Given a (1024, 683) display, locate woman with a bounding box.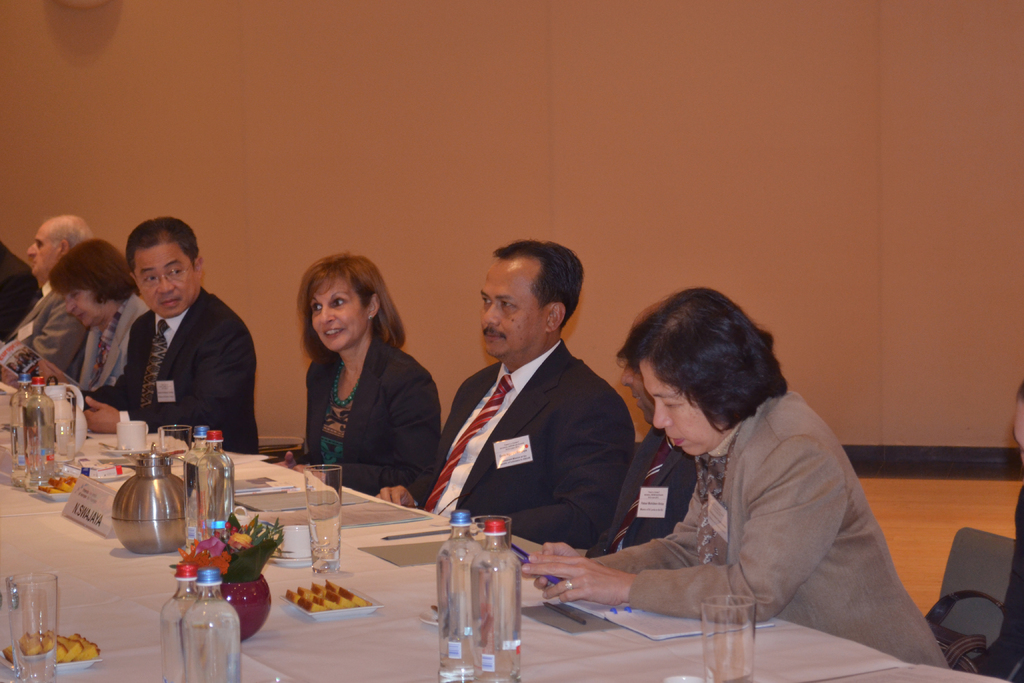
Located: rect(280, 262, 429, 511).
